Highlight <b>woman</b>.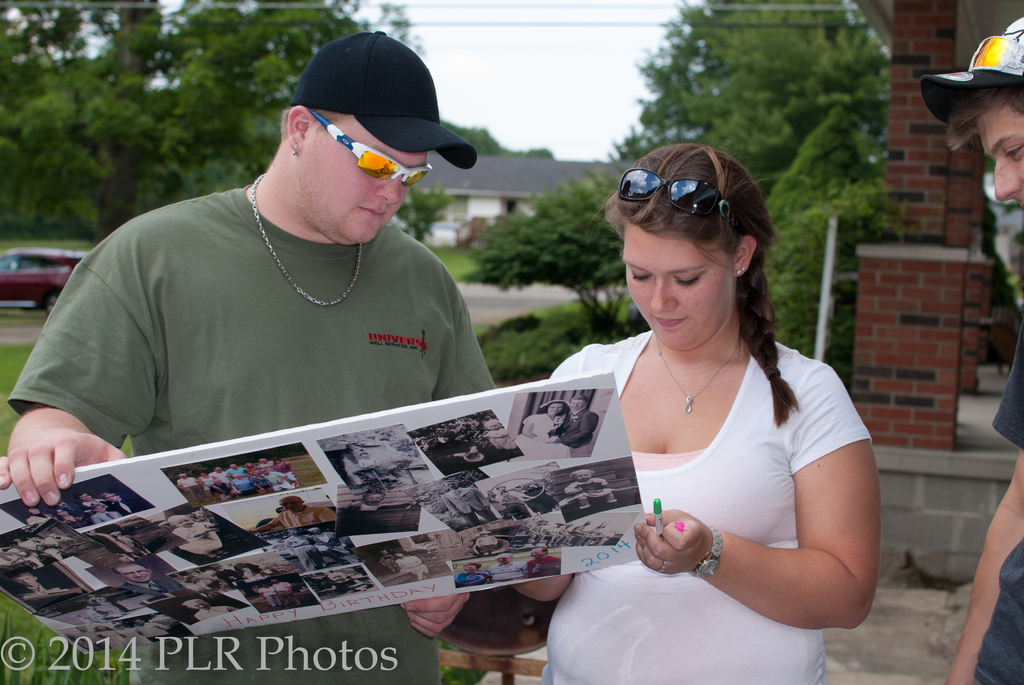
Highlighted region: 511 398 573 462.
